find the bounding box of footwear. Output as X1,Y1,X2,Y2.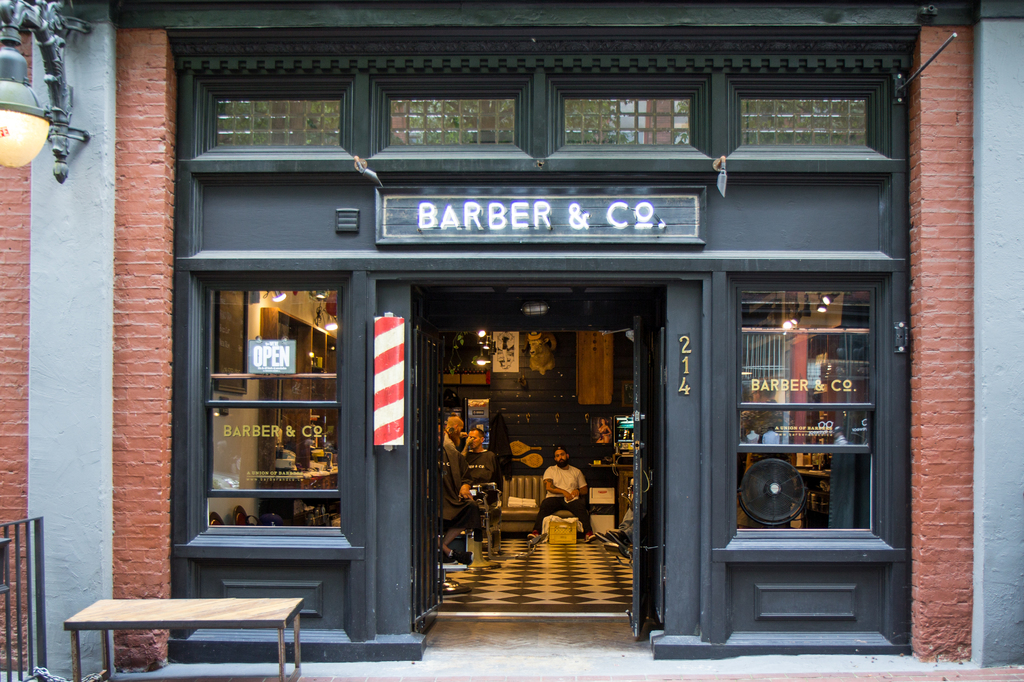
609,525,636,553.
